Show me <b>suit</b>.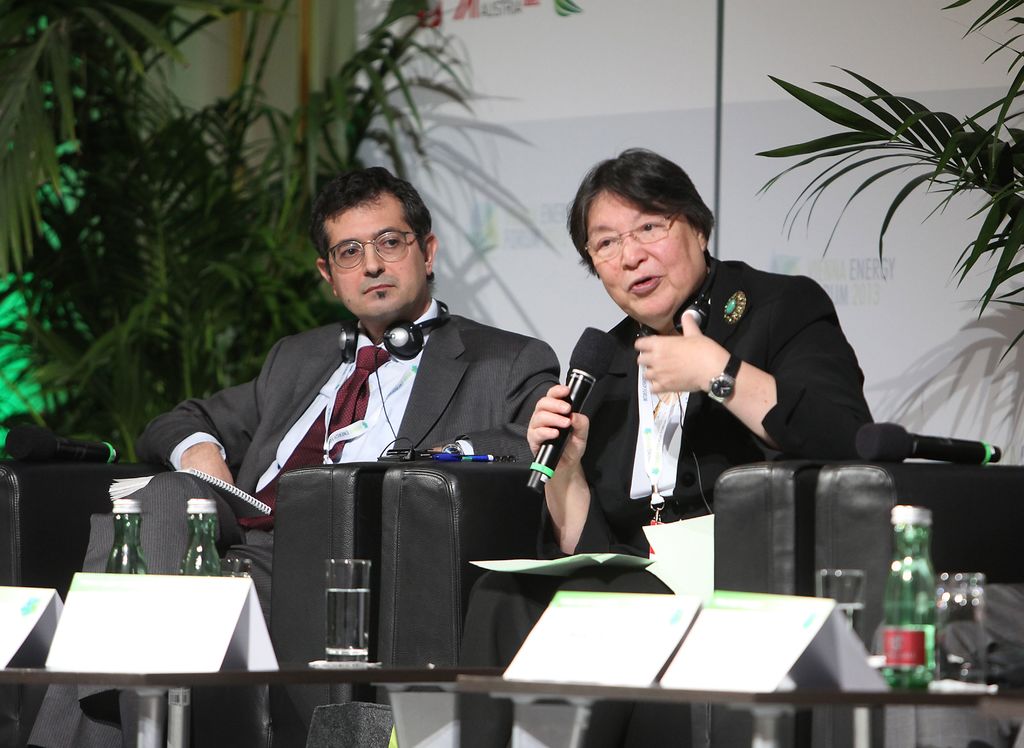
<b>suit</b> is here: [left=148, top=243, right=595, bottom=637].
